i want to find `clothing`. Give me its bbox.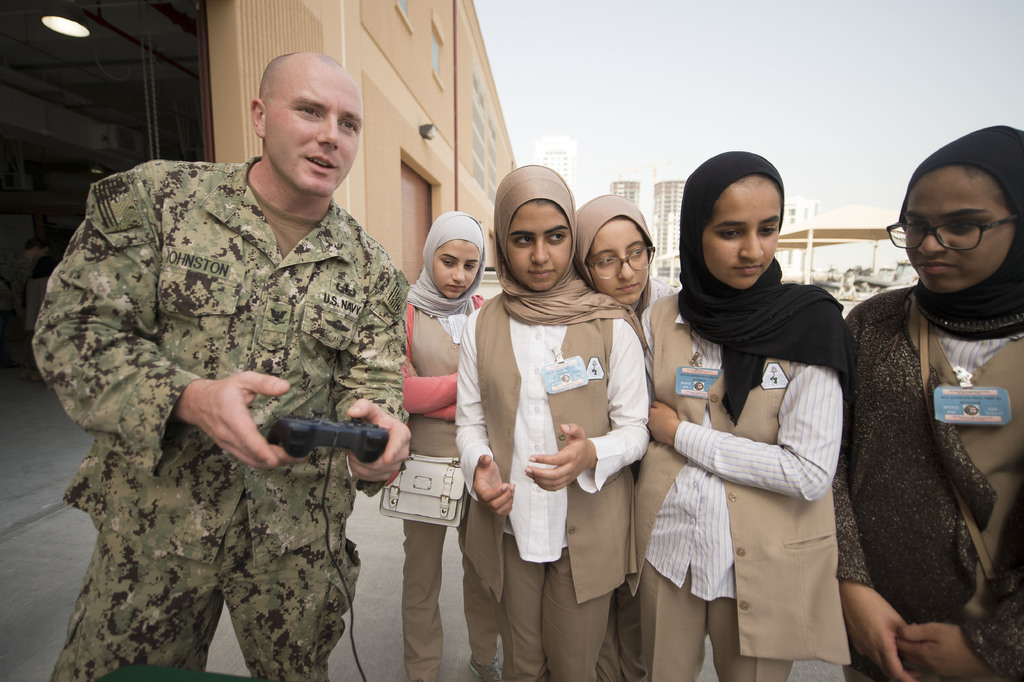
Rect(452, 160, 649, 681).
